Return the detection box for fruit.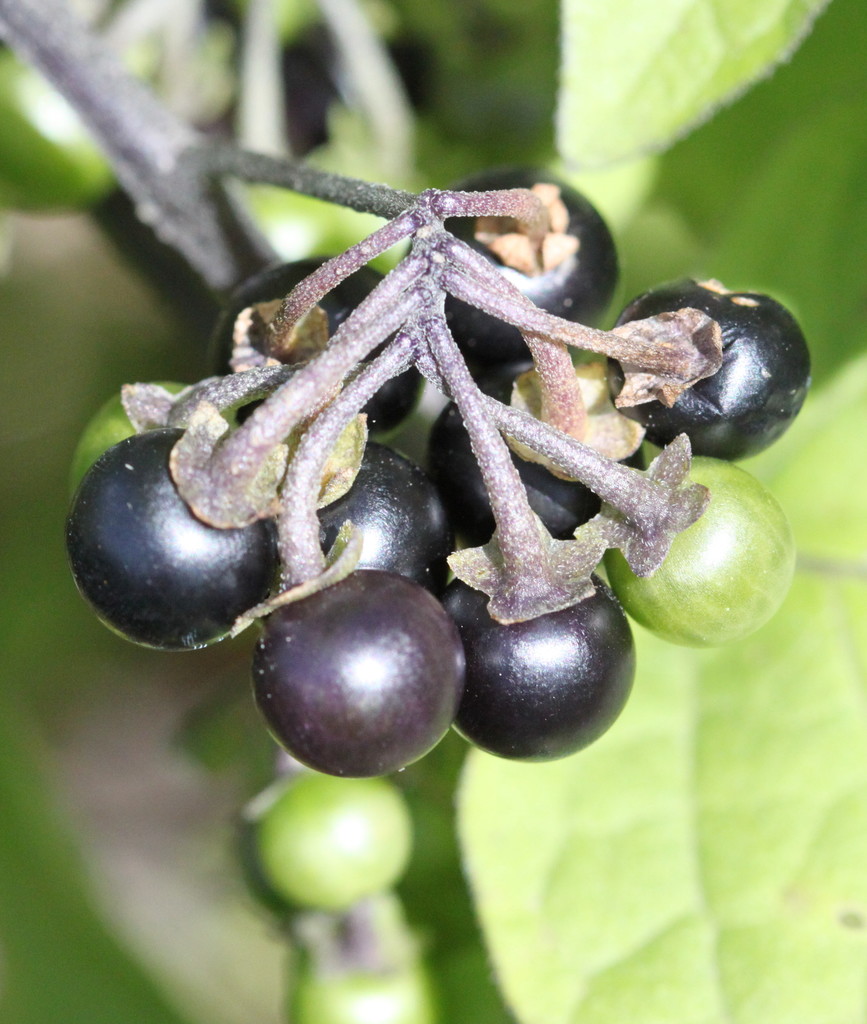
crop(278, 867, 449, 1021).
